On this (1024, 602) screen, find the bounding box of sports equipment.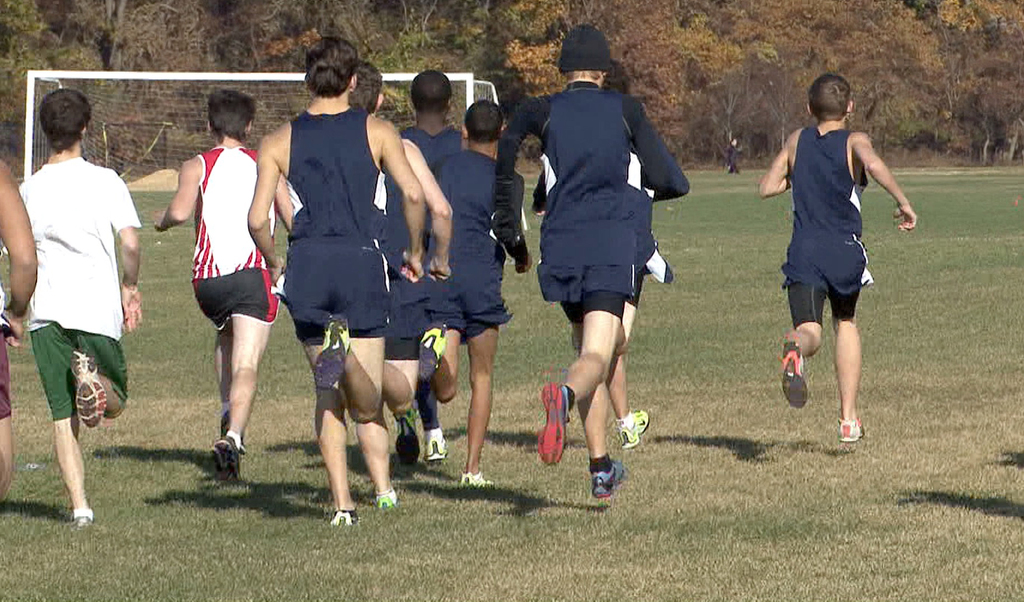
Bounding box: <region>75, 347, 108, 429</region>.
